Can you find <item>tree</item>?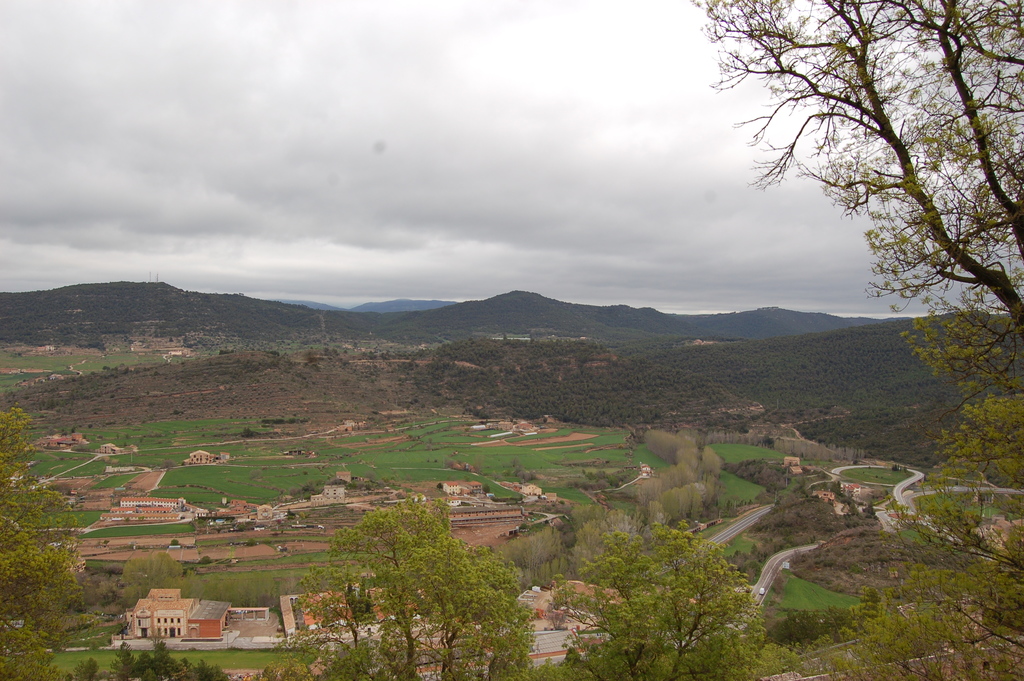
Yes, bounding box: bbox=(891, 461, 904, 472).
